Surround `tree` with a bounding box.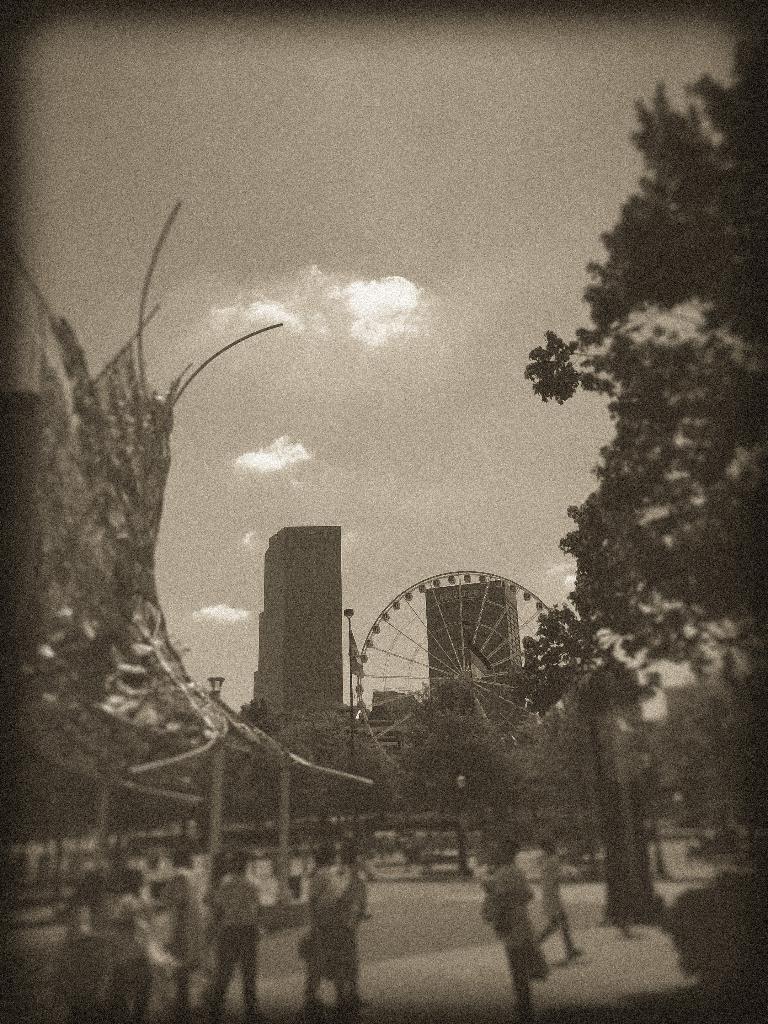
rect(177, 704, 292, 833).
